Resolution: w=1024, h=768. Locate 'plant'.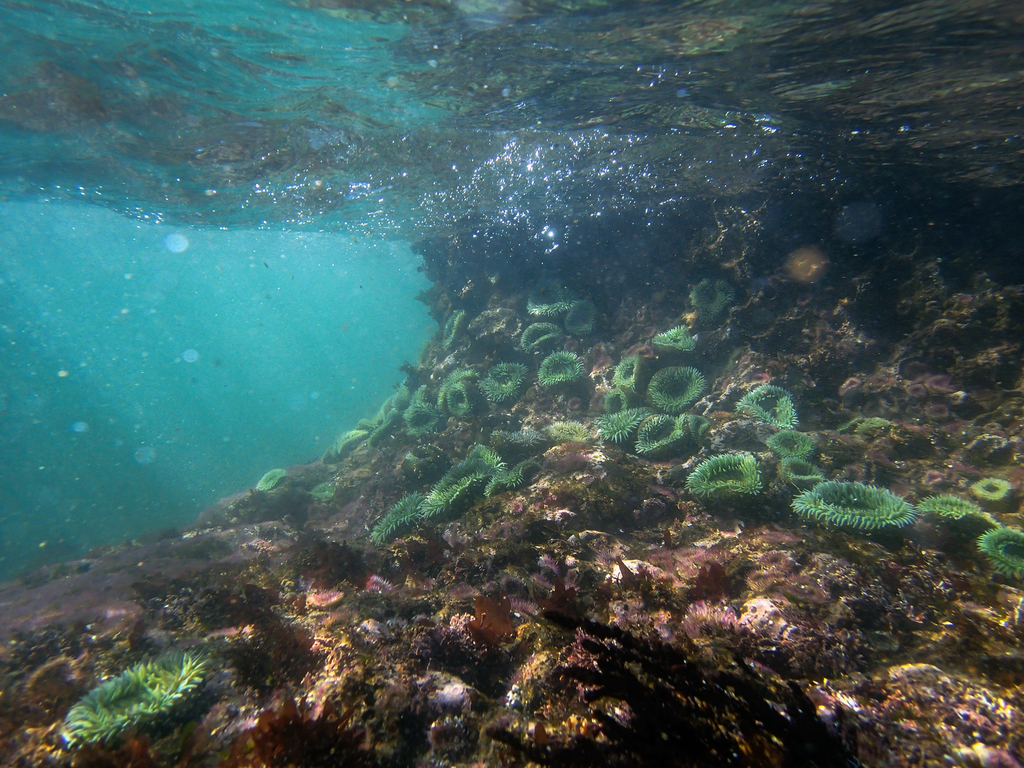
(608,351,644,394).
